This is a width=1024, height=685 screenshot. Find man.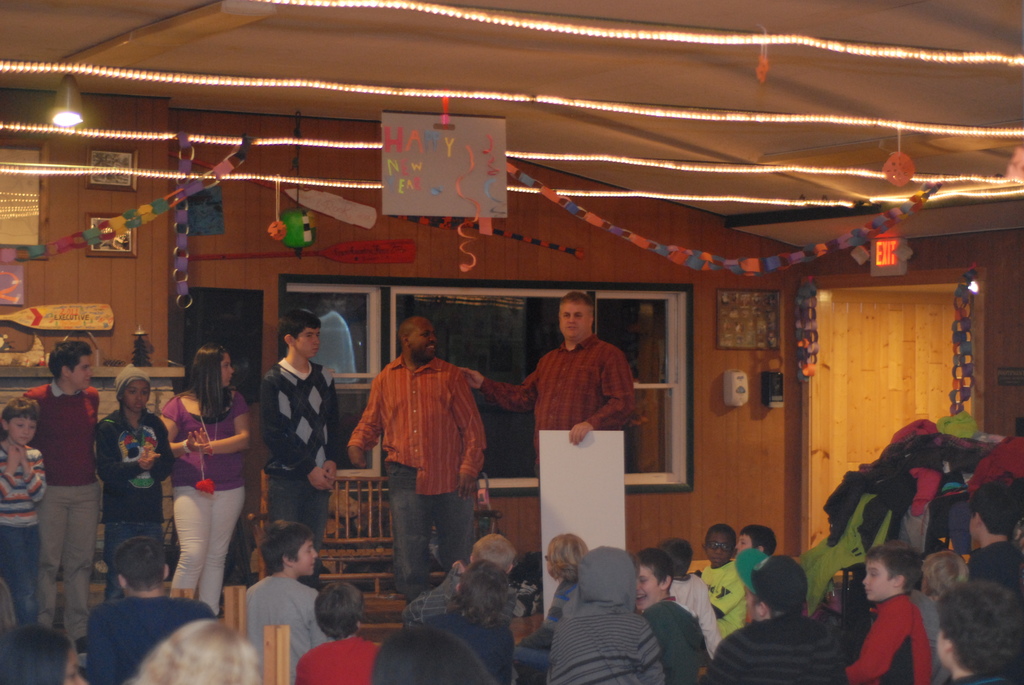
Bounding box: [2,342,102,644].
